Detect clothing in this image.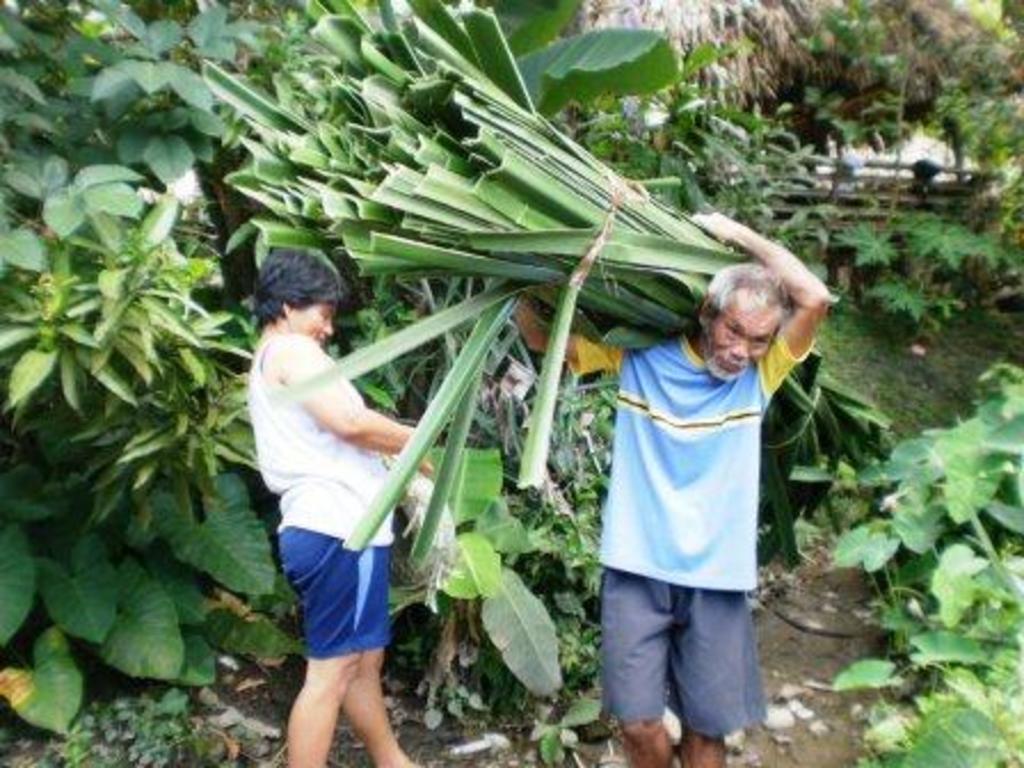
Detection: pyautogui.locateOnScreen(249, 329, 395, 665).
